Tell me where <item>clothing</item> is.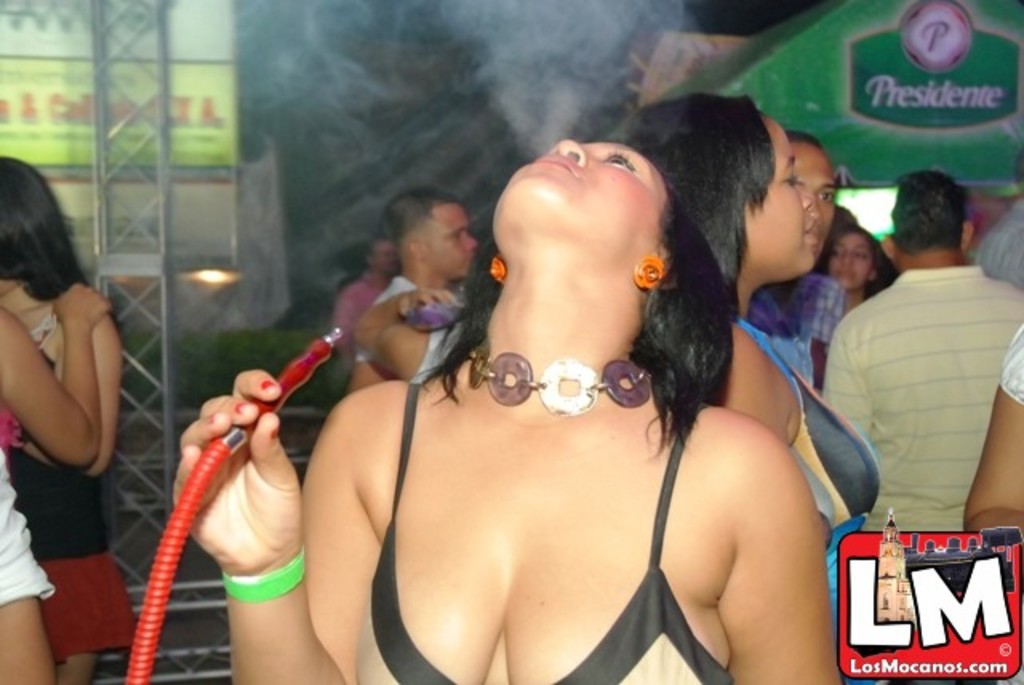
<item>clothing</item> is at x1=357 y1=375 x2=733 y2=683.
